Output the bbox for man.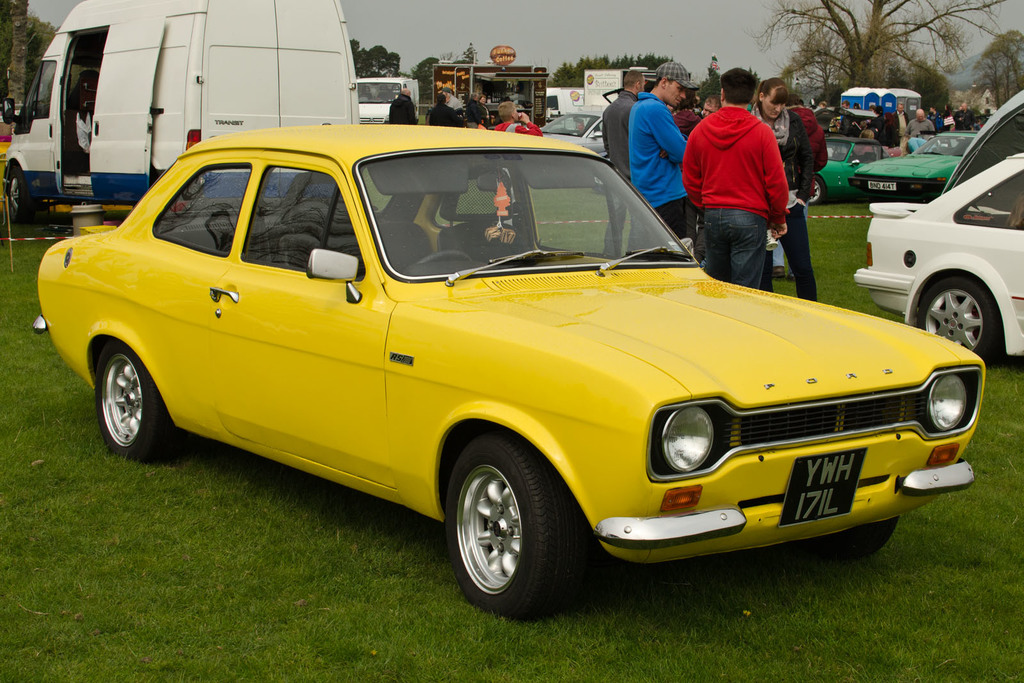
[left=902, top=108, right=935, bottom=143].
